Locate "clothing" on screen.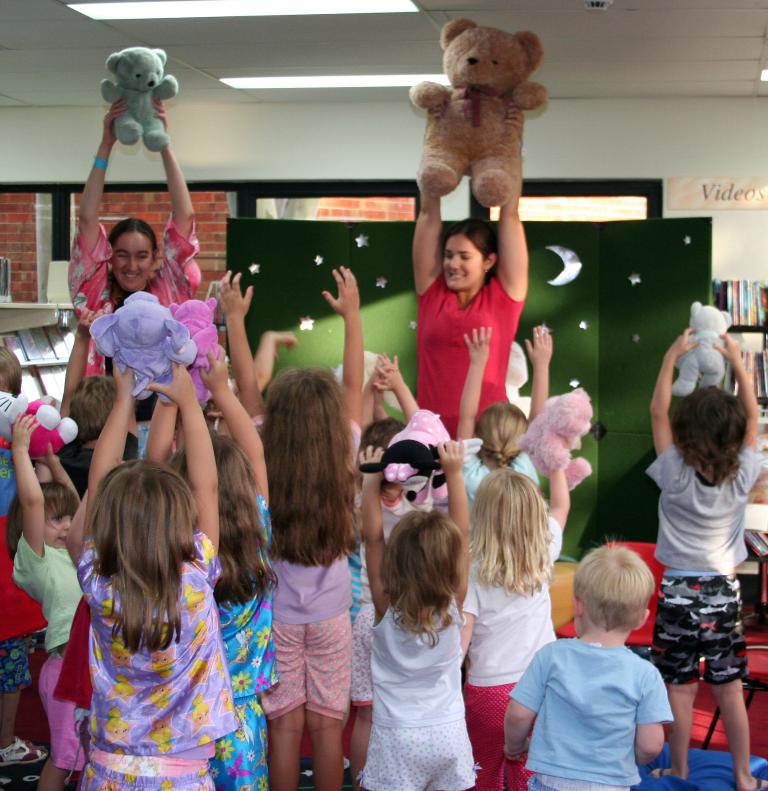
On screen at left=647, top=445, right=767, bottom=685.
